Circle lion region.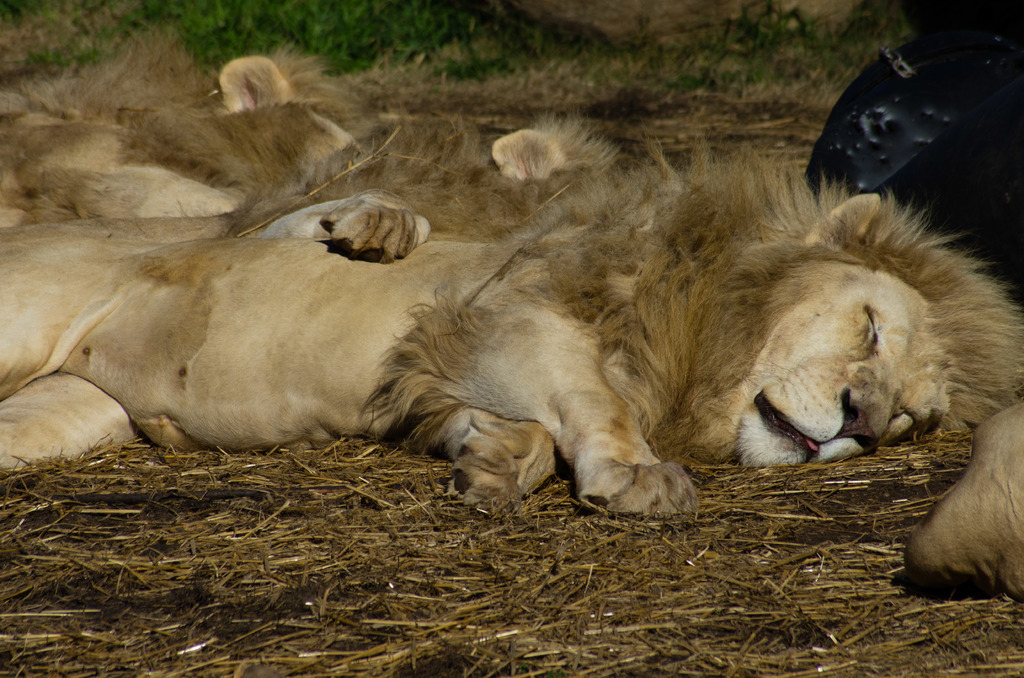
Region: (0, 154, 1023, 519).
